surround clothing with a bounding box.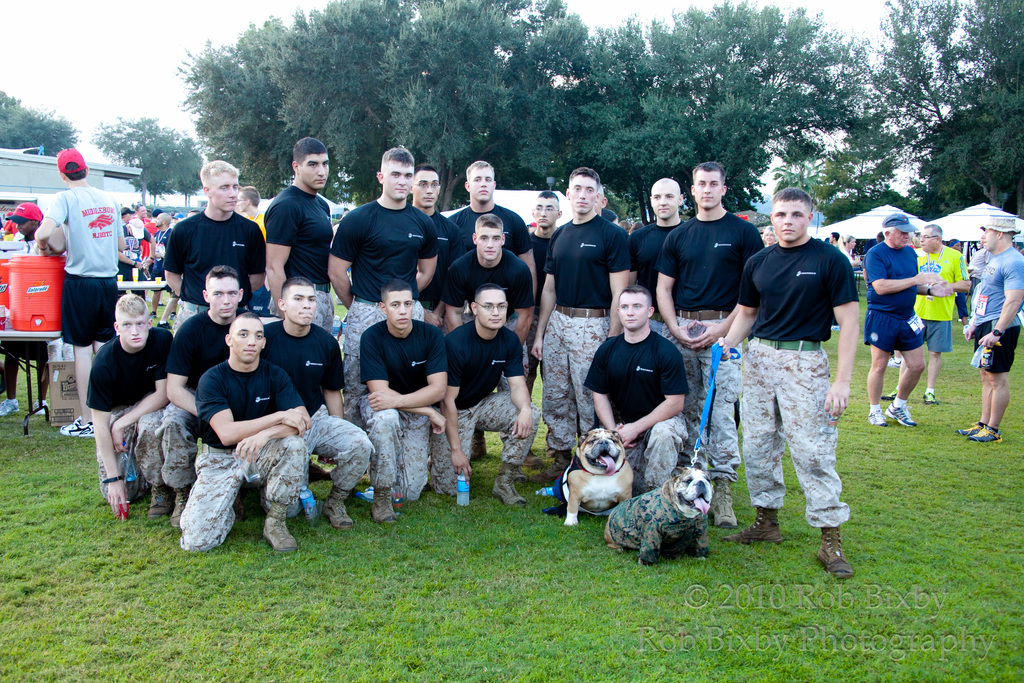
262, 314, 379, 497.
